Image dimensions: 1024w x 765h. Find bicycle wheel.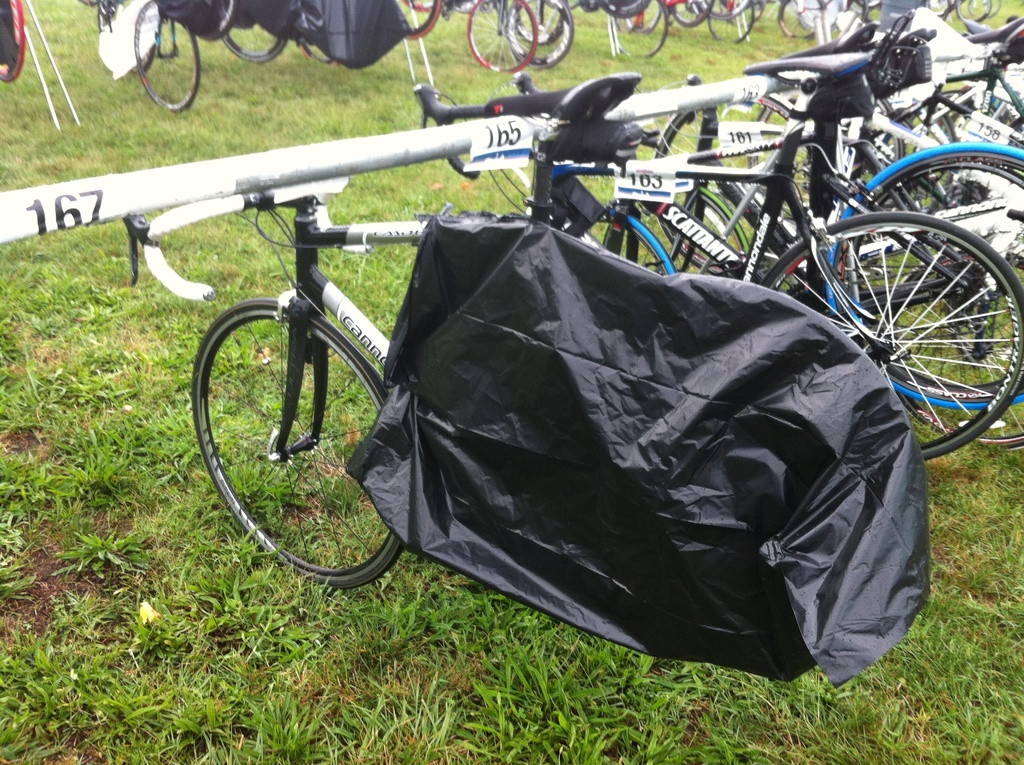
bbox=(670, 0, 707, 28).
